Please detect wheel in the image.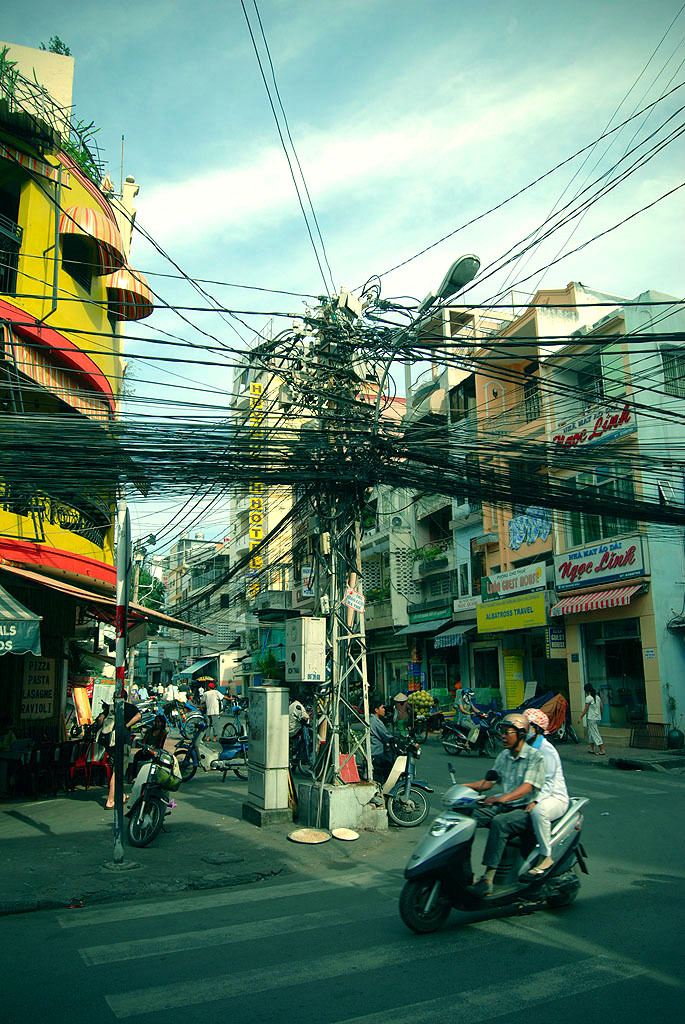
bbox=(443, 734, 462, 757).
